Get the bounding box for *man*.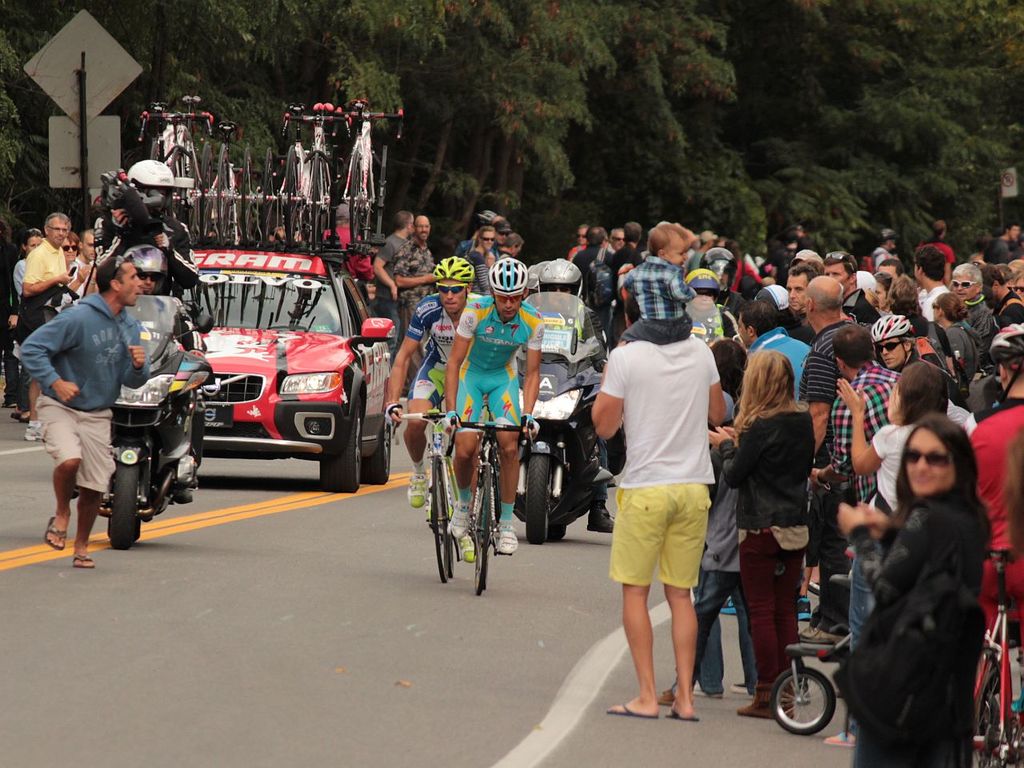
region(990, 258, 1010, 307).
